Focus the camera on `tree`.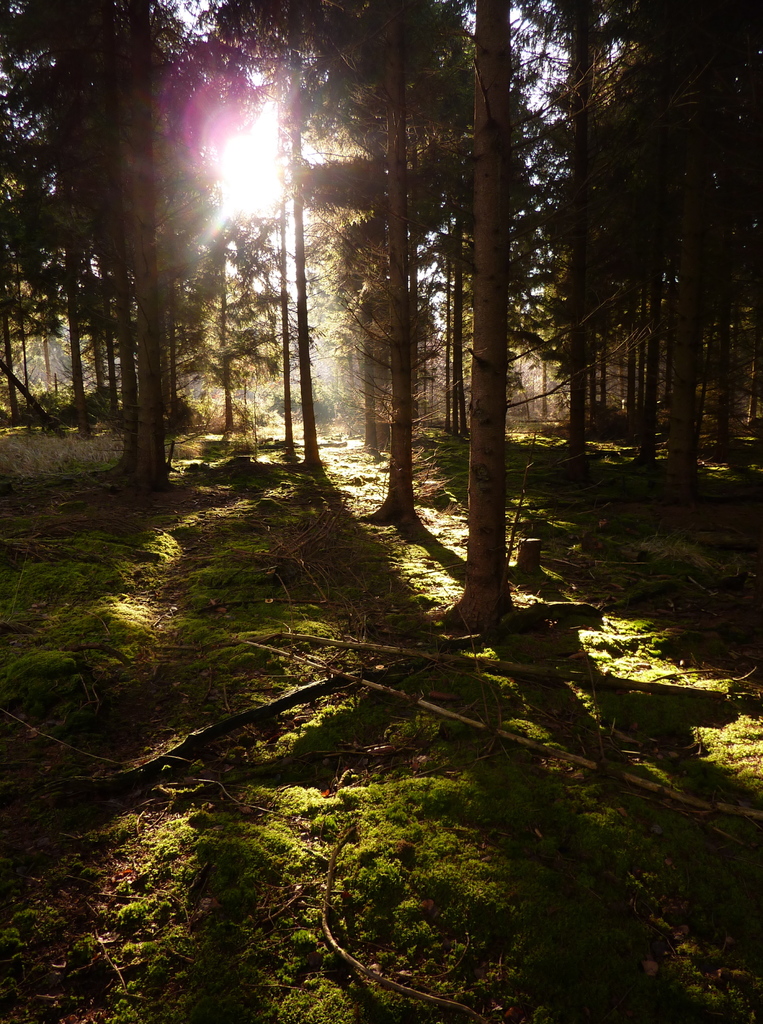
Focus region: [left=351, top=0, right=417, bottom=522].
